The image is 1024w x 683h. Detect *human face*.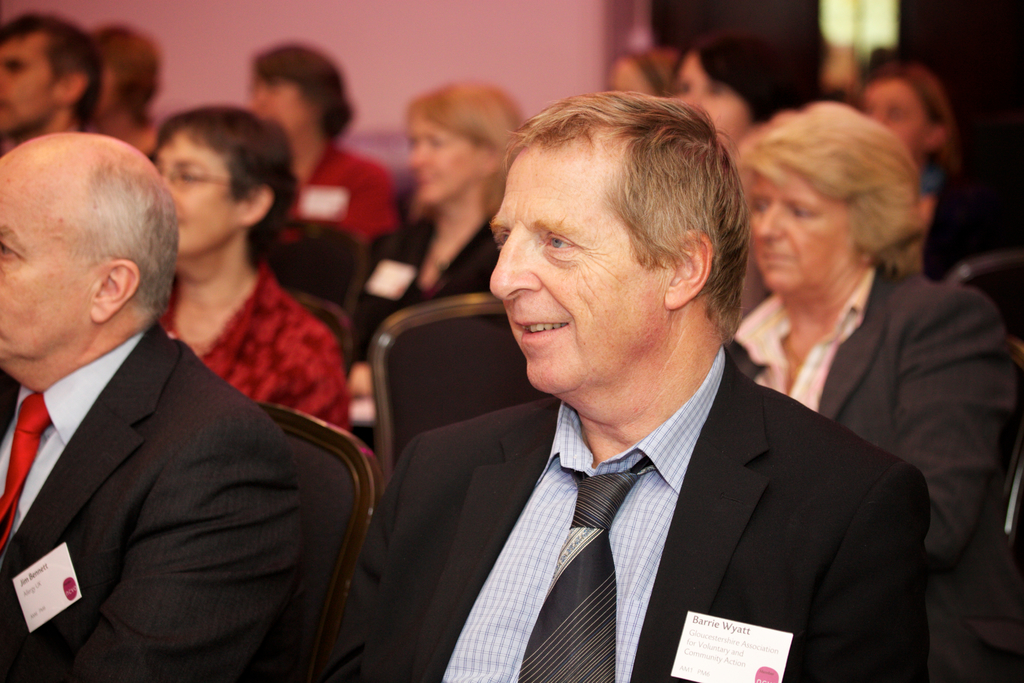
Detection: [609, 60, 660, 96].
